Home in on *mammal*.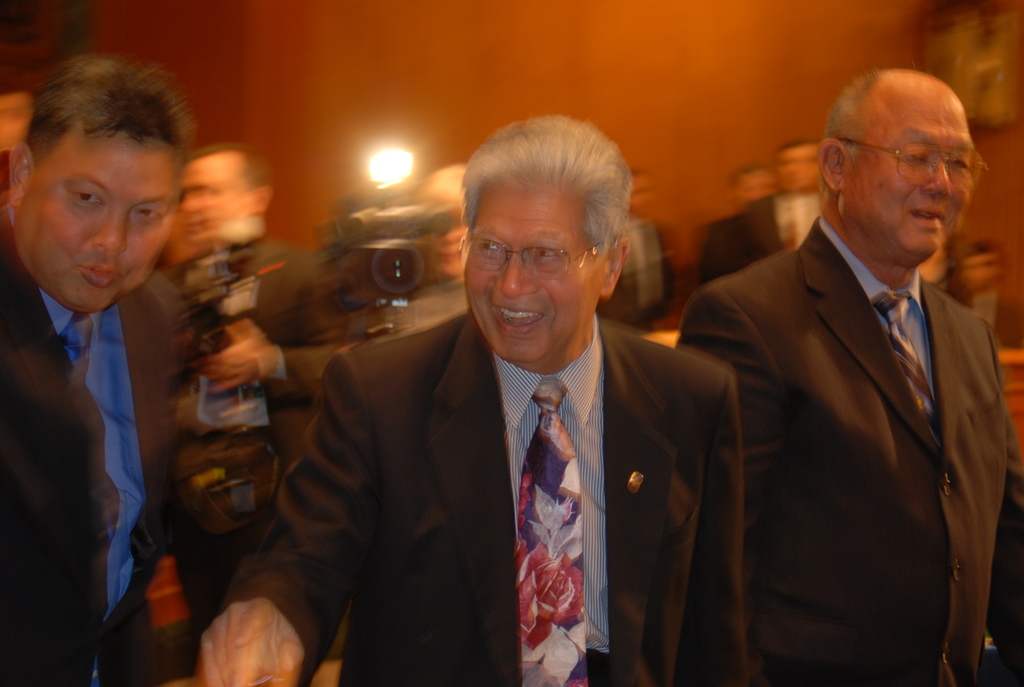
Homed in at bbox=(1, 50, 223, 613).
